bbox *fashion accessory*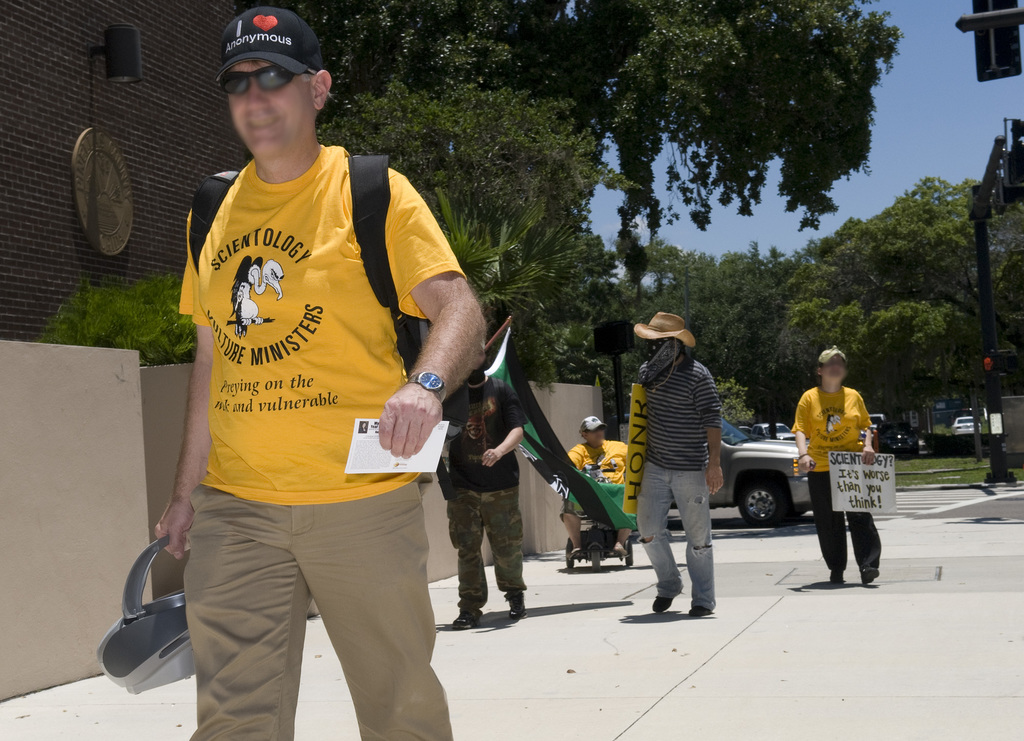
<region>630, 313, 698, 349</region>
